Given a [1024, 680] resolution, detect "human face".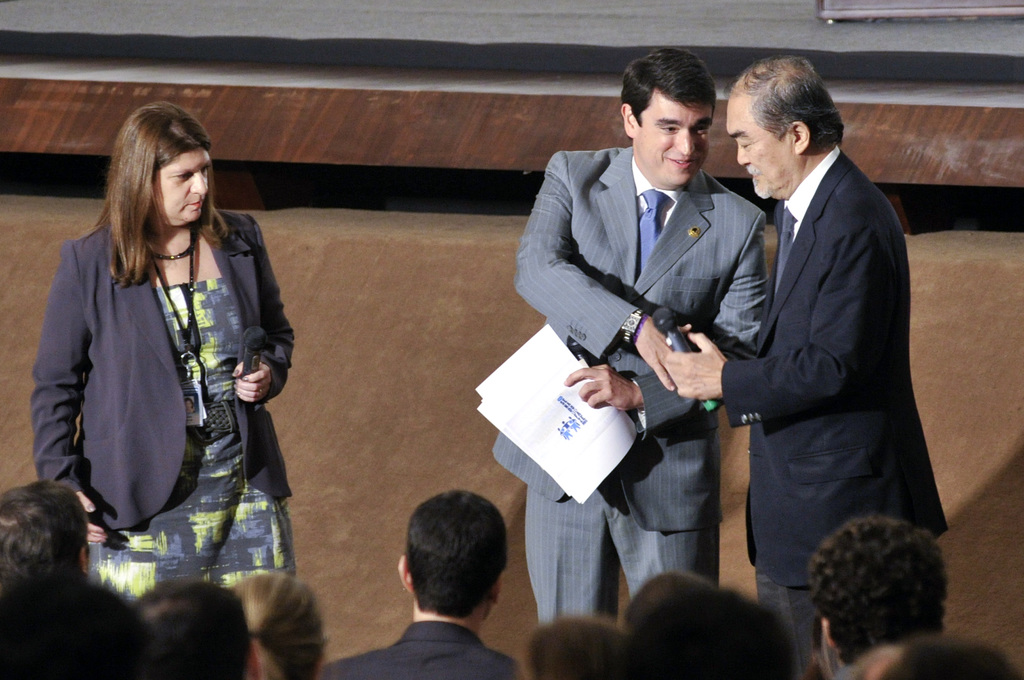
{"x1": 151, "y1": 149, "x2": 213, "y2": 225}.
